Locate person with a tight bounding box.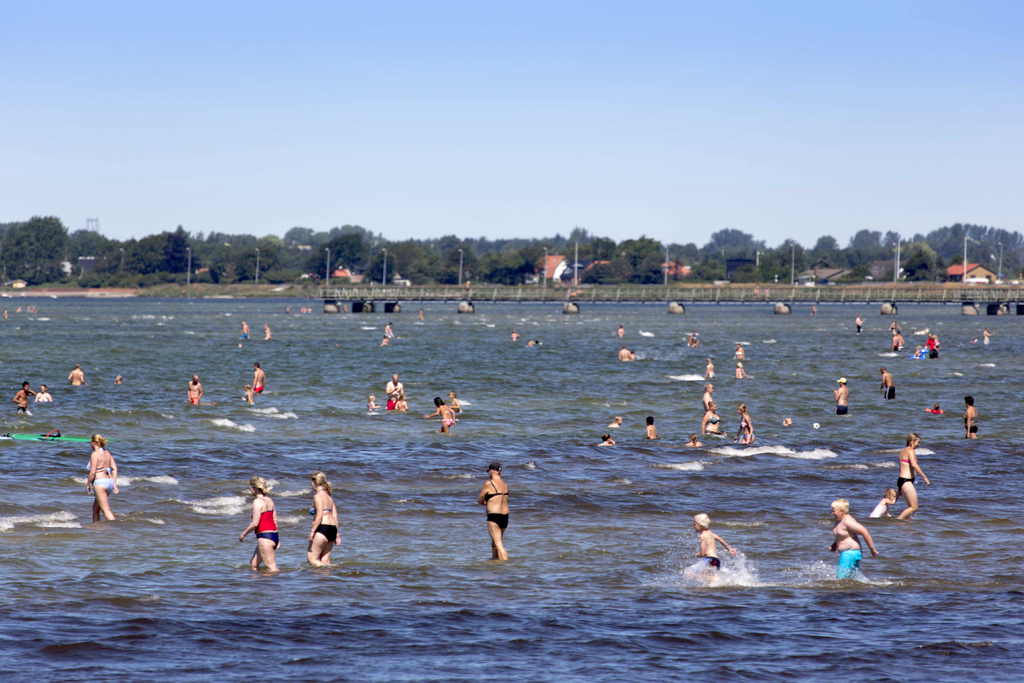
[113,374,120,387].
